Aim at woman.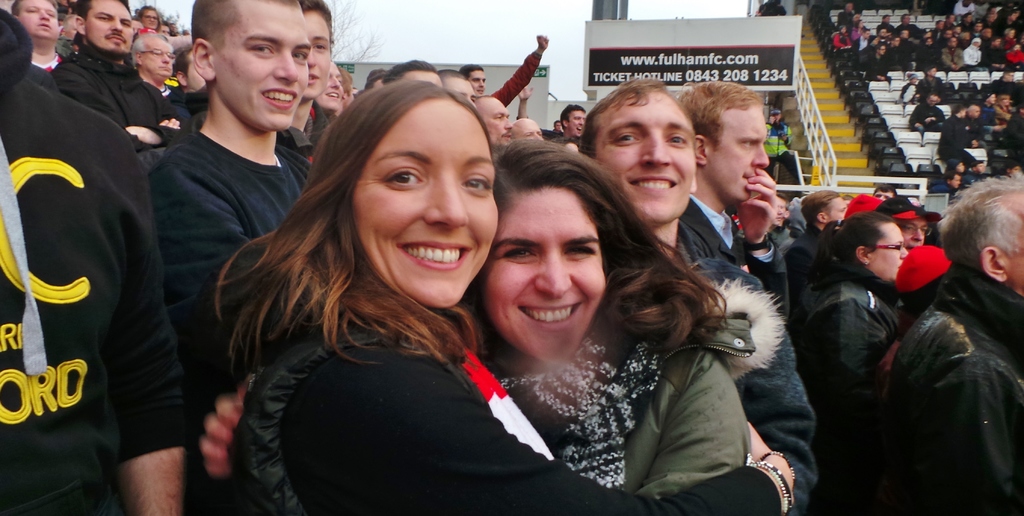
Aimed at detection(7, 0, 86, 73).
